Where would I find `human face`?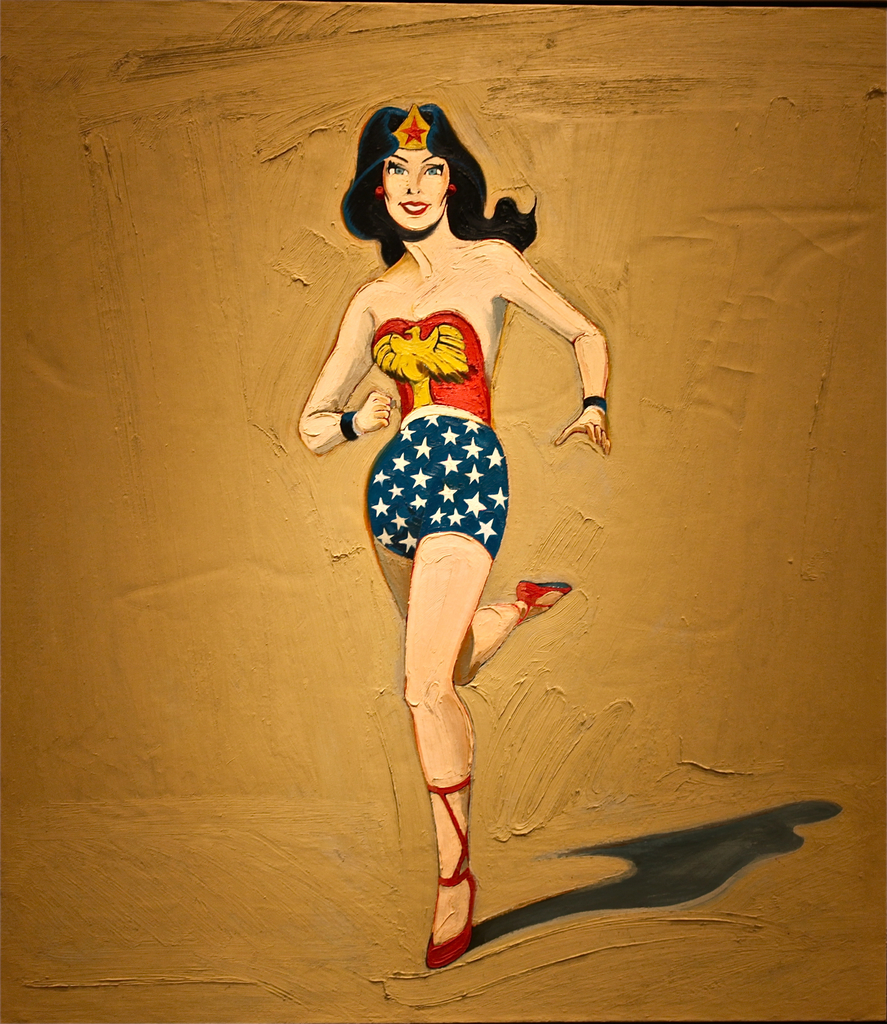
At [378, 148, 454, 239].
